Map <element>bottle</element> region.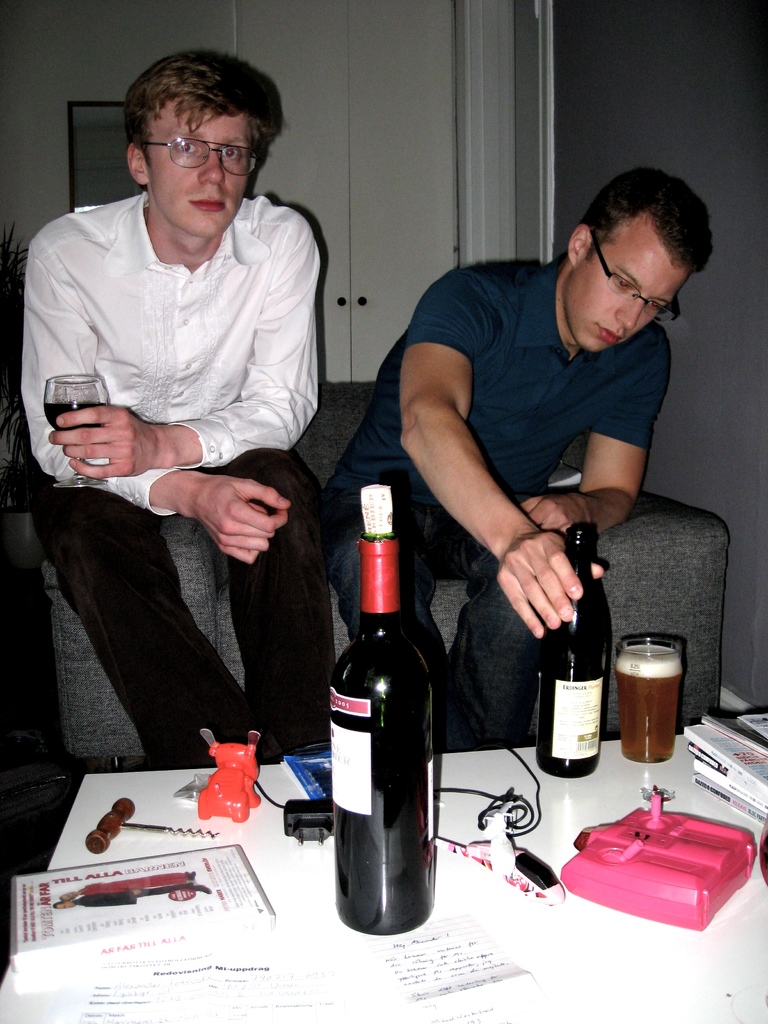
Mapped to region(540, 520, 611, 779).
